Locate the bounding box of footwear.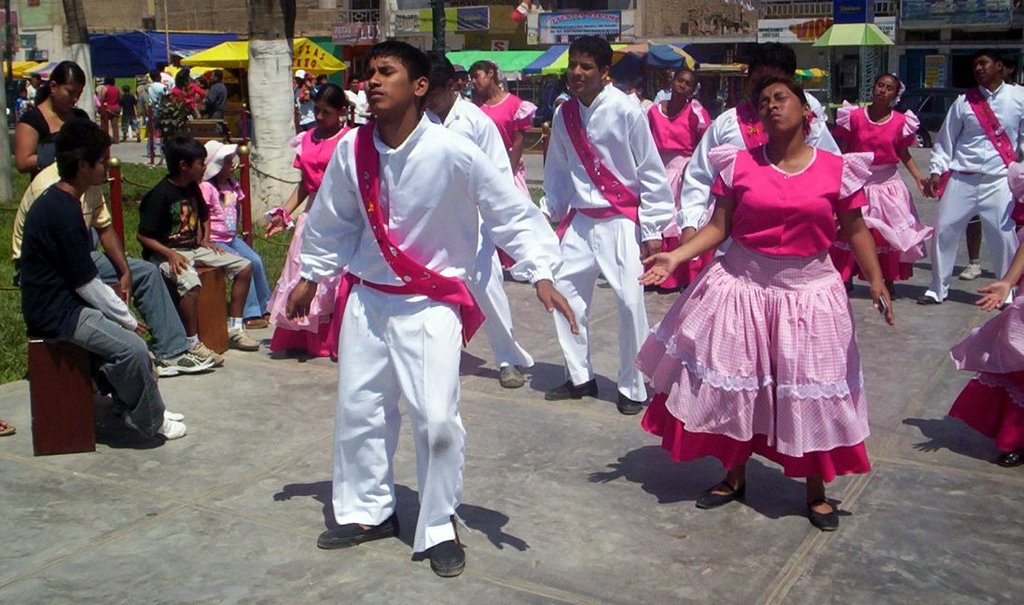
Bounding box: <bbox>545, 373, 599, 401</bbox>.
